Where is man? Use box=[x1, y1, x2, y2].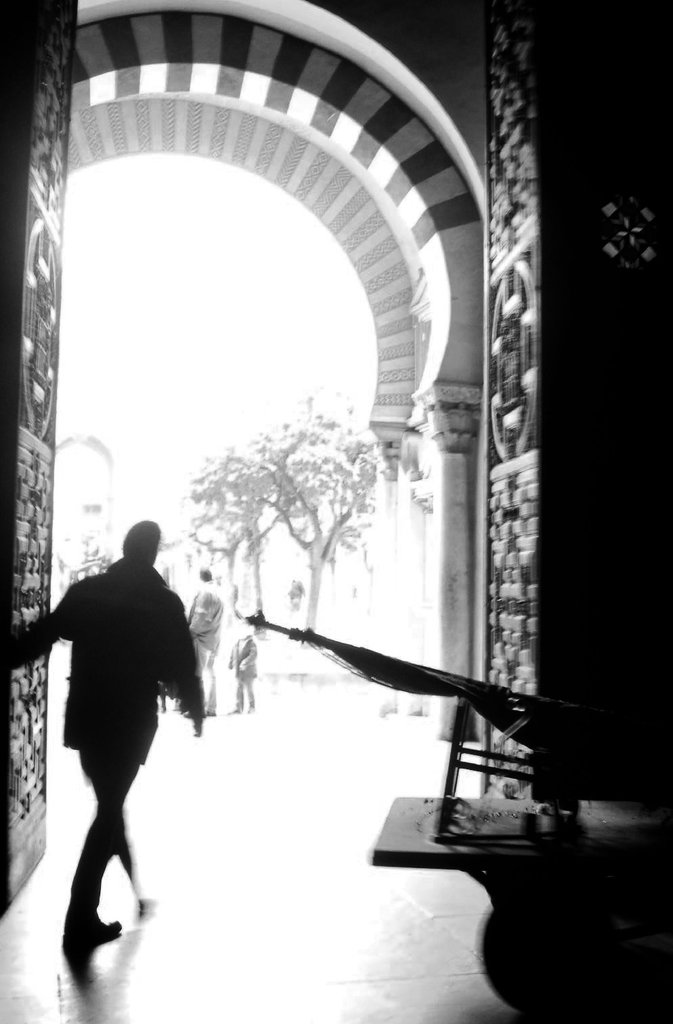
box=[34, 475, 213, 1000].
